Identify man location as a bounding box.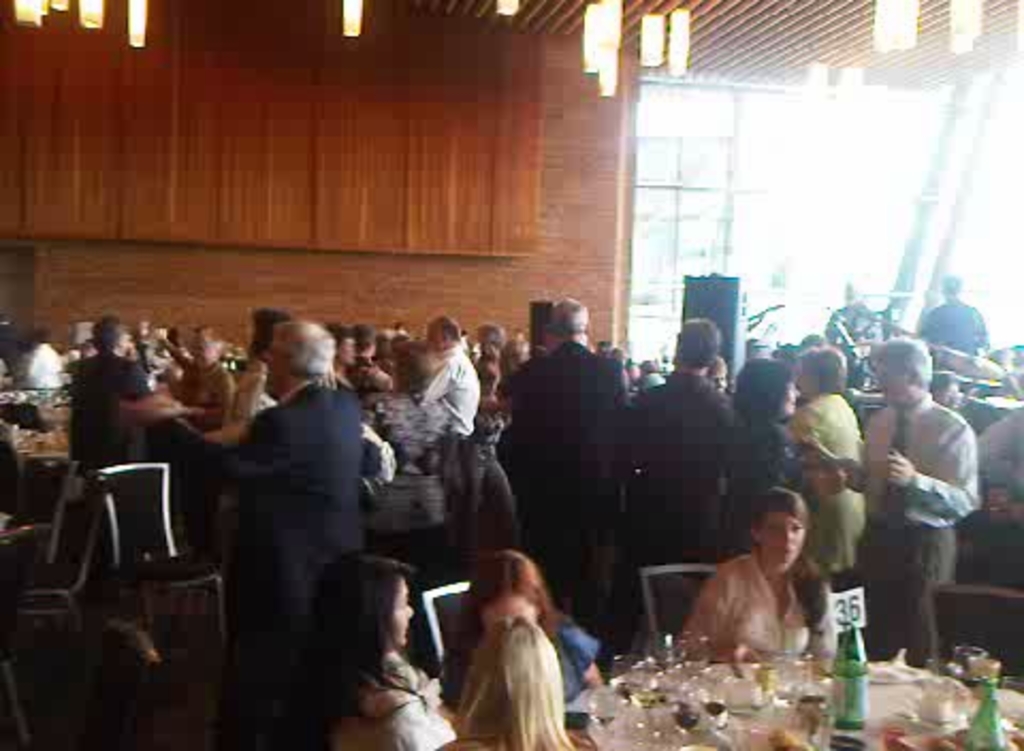
(864, 341, 994, 666).
